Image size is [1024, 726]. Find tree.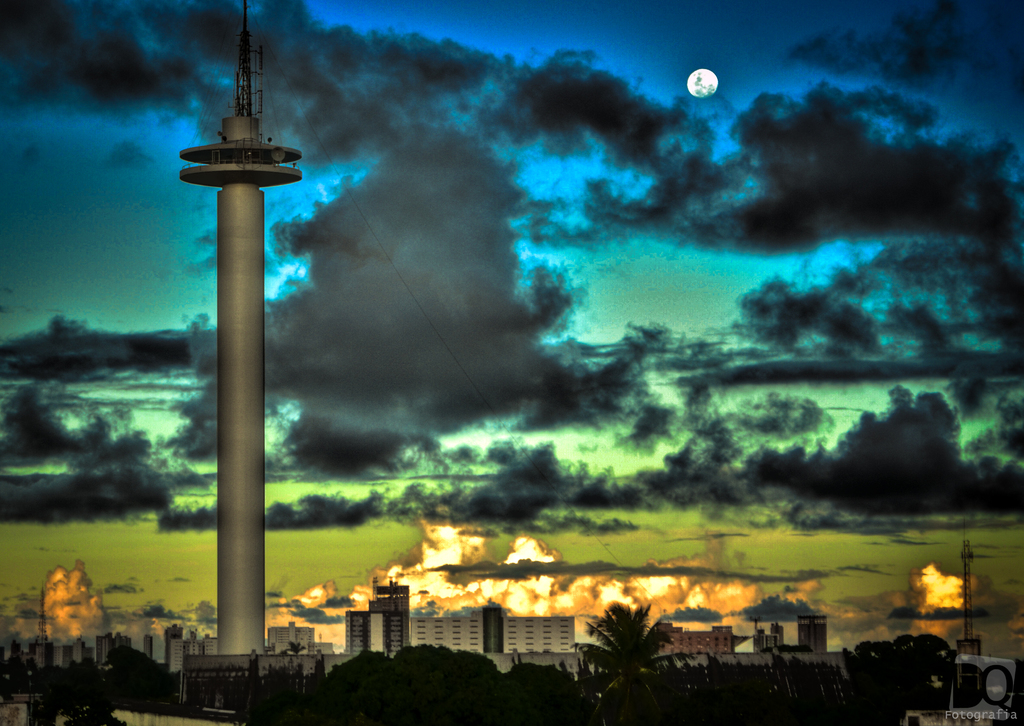
577:597:687:704.
